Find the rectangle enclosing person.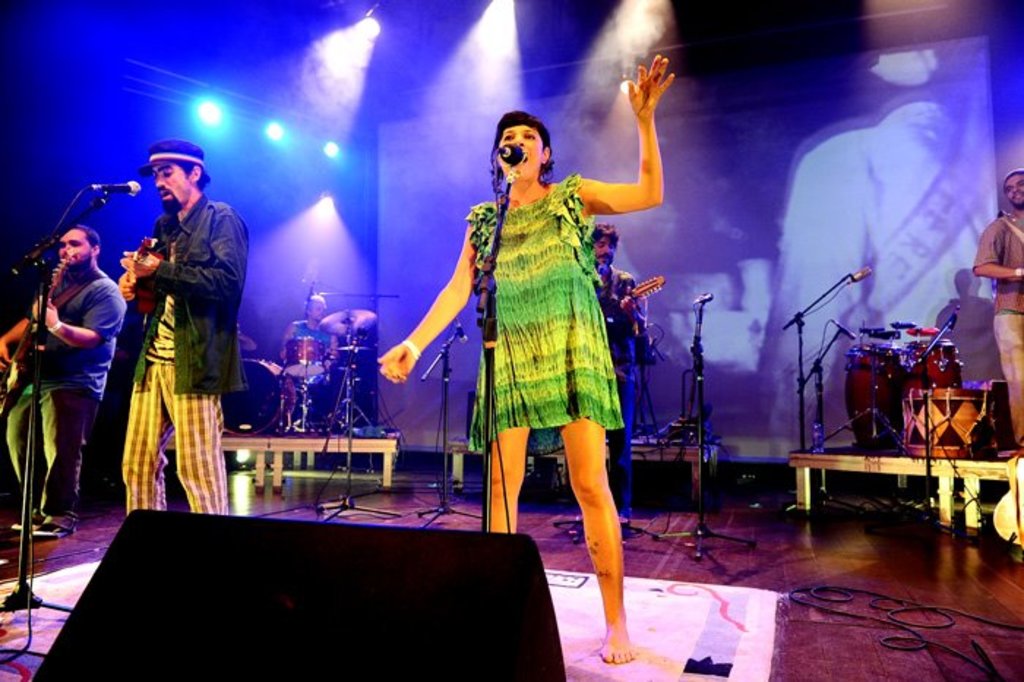
<region>1, 217, 129, 550</region>.
